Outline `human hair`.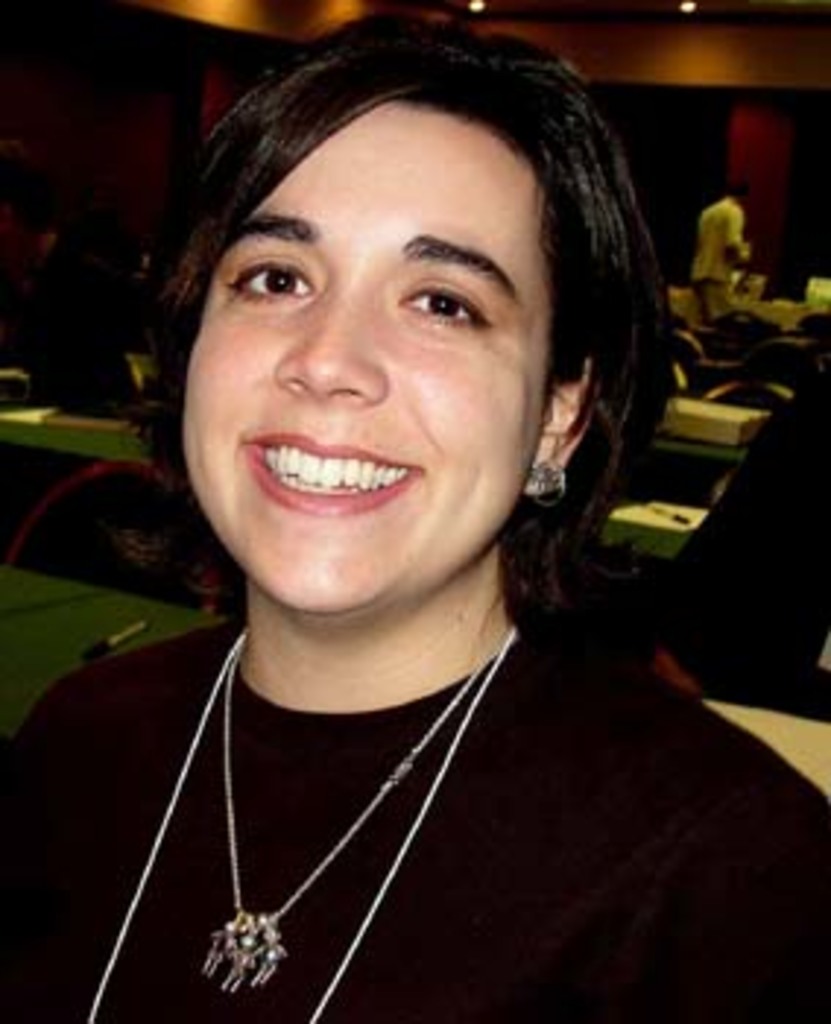
Outline: locate(123, 35, 641, 714).
